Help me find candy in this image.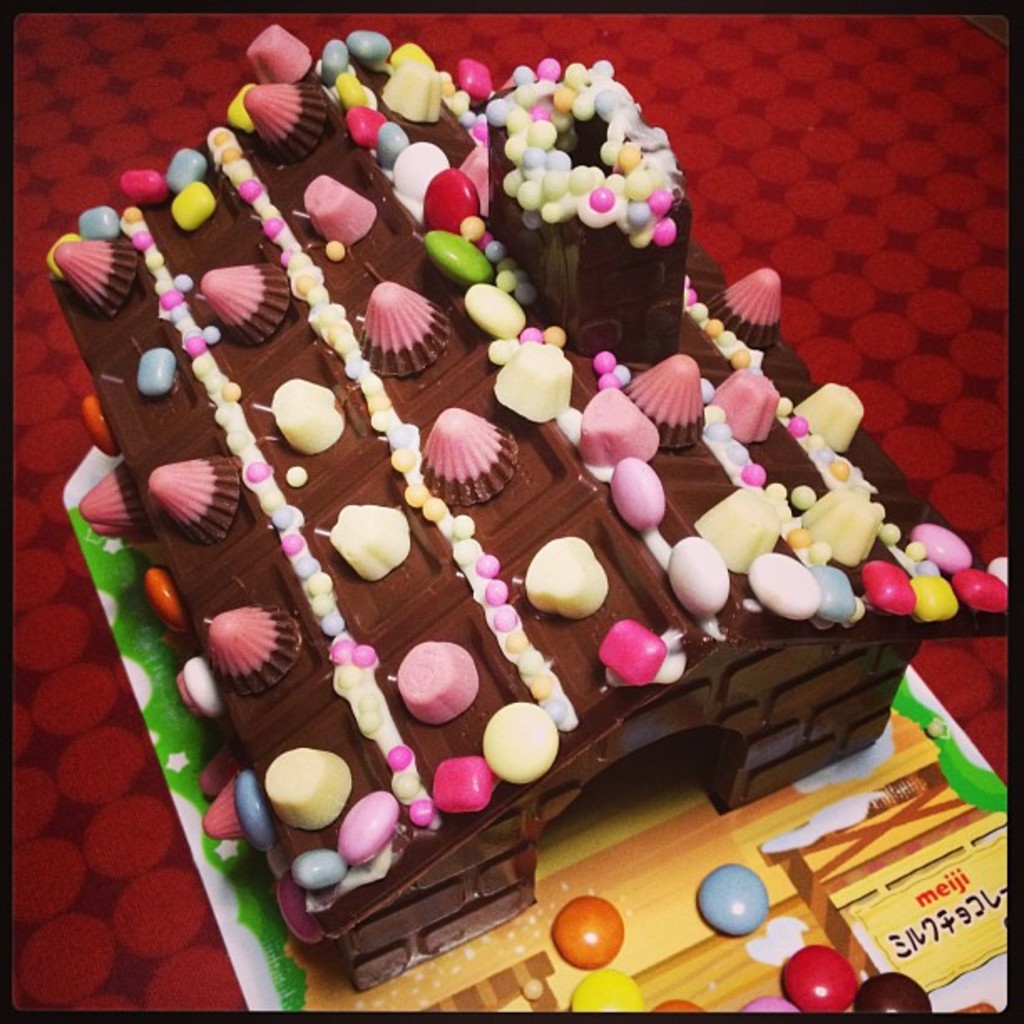
Found it: crop(566, 960, 649, 1017).
